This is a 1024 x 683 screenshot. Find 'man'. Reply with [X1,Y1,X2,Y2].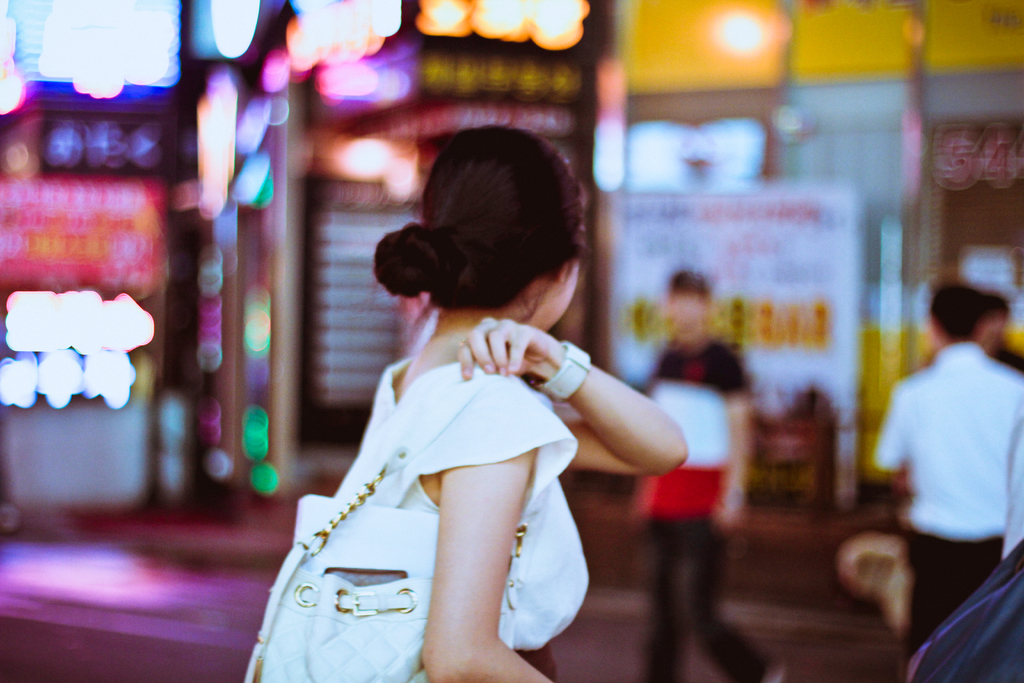
[886,269,1022,644].
